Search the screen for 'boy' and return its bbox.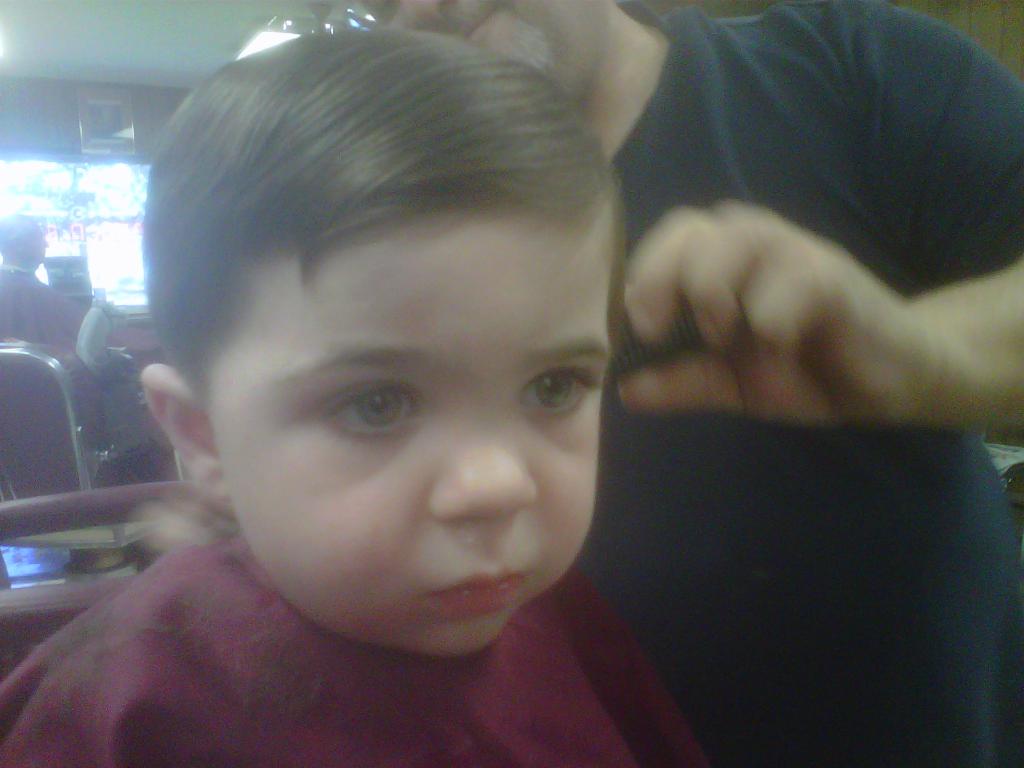
Found: [30,5,726,762].
